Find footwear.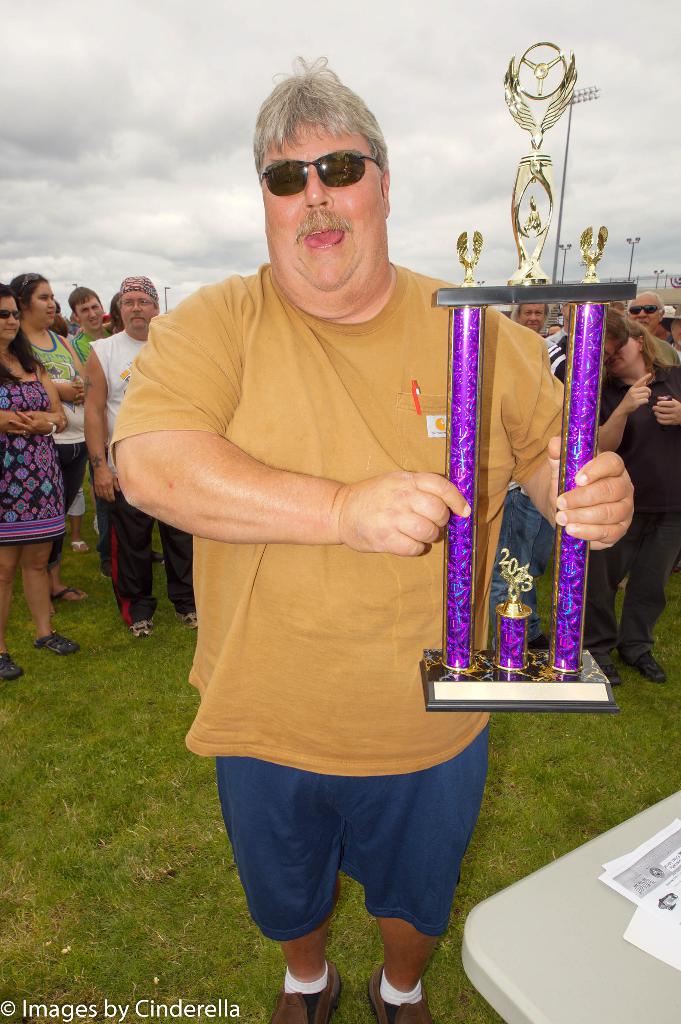
[left=632, top=655, right=666, bottom=681].
